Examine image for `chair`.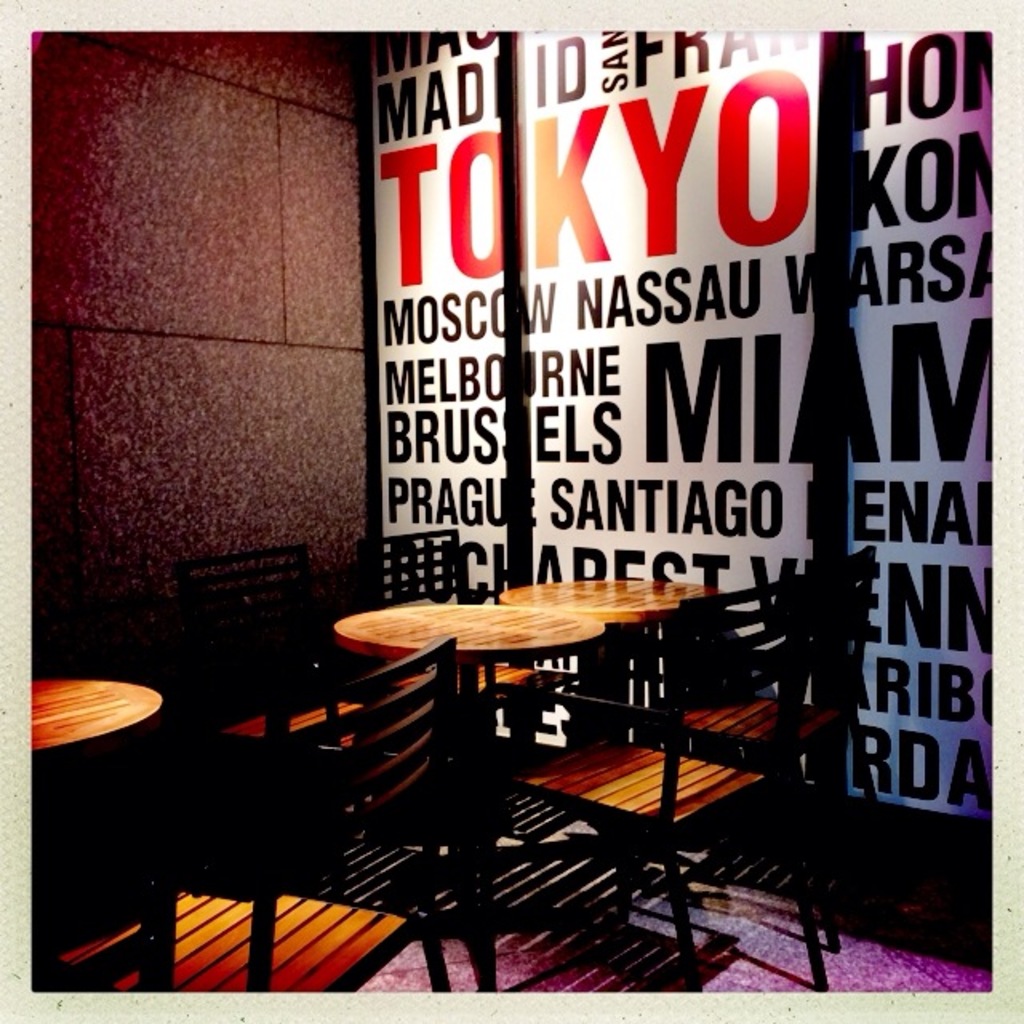
Examination result: (left=507, top=573, right=822, bottom=998).
